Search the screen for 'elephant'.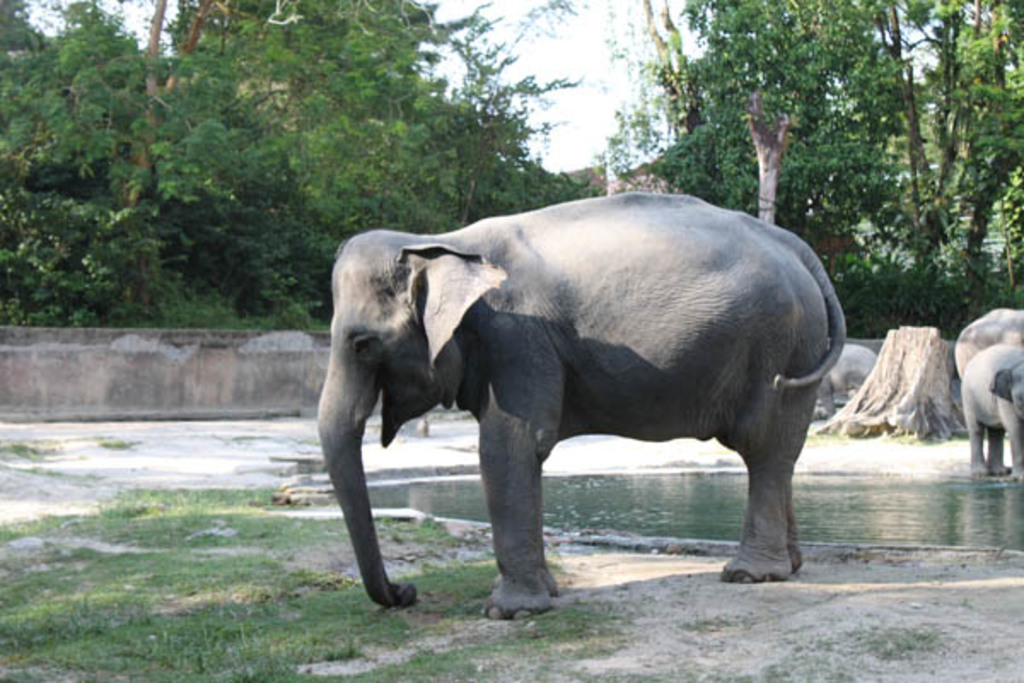
Found at detection(964, 335, 1022, 485).
